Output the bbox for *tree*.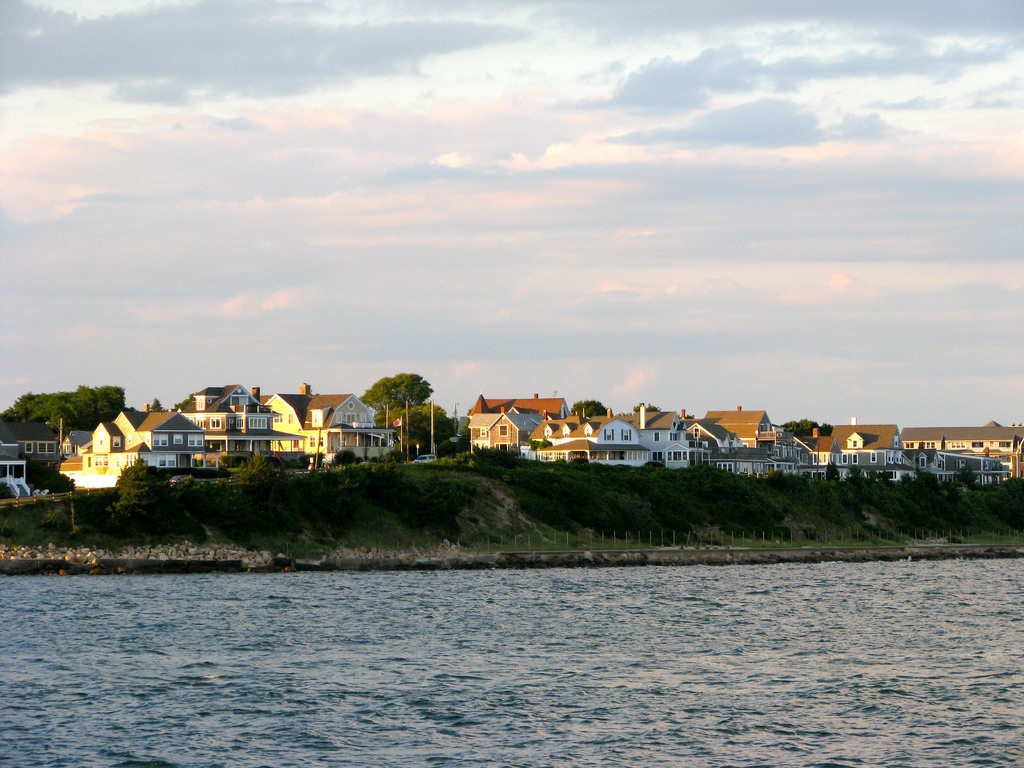
(x1=774, y1=424, x2=834, y2=450).
